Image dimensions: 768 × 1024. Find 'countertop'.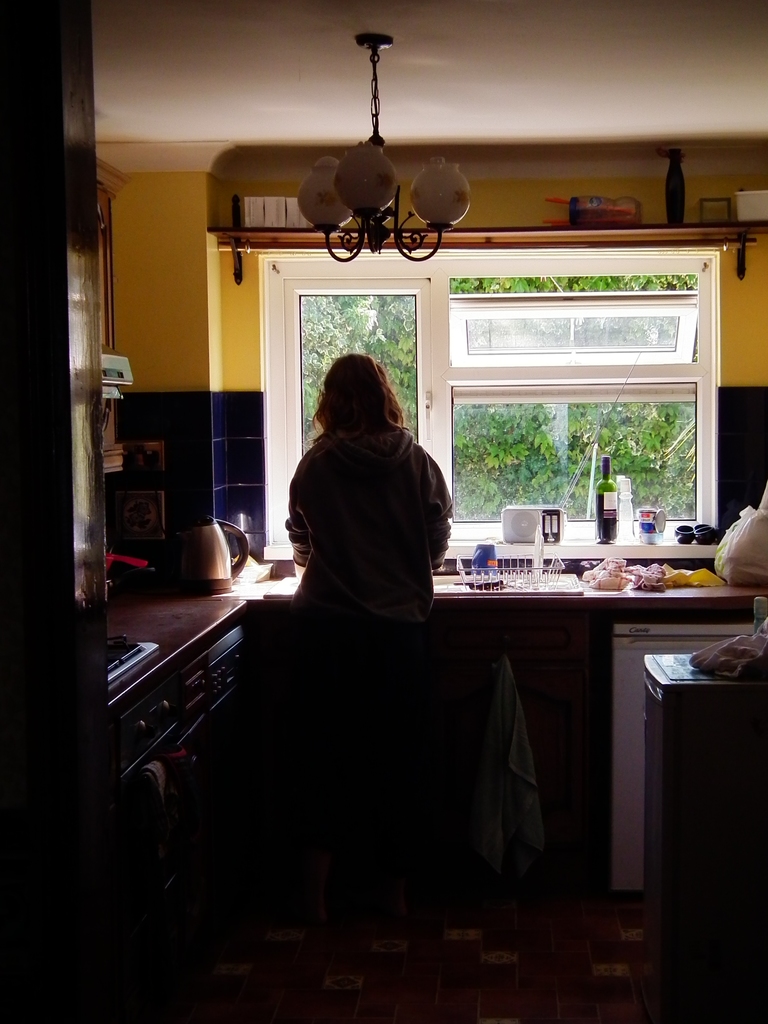
BBox(90, 534, 767, 1023).
